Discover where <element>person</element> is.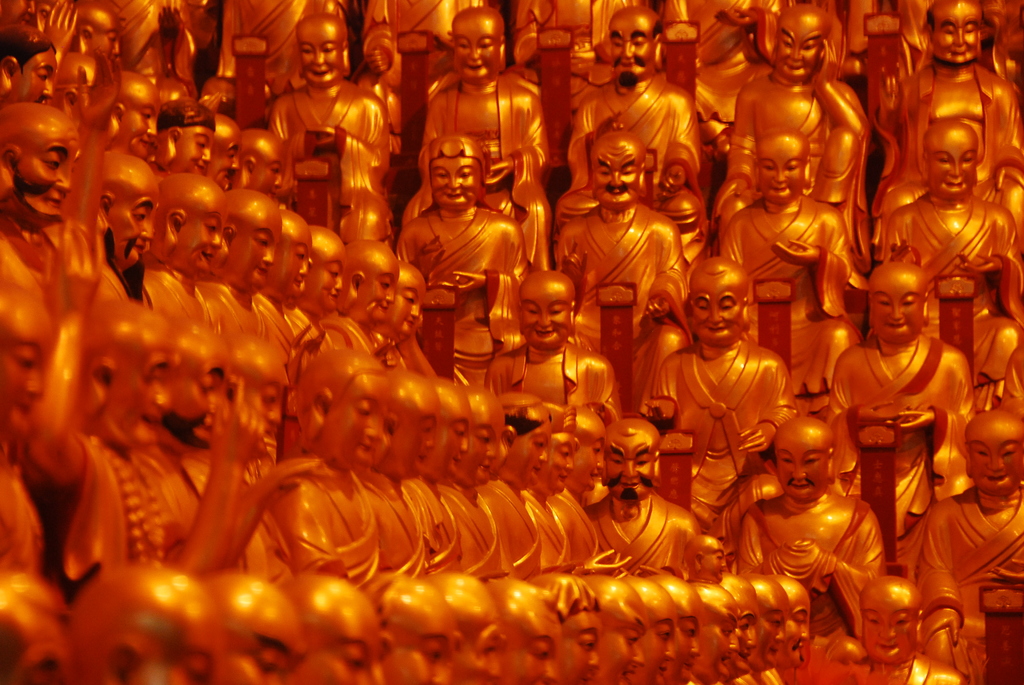
Discovered at select_region(585, 405, 699, 583).
